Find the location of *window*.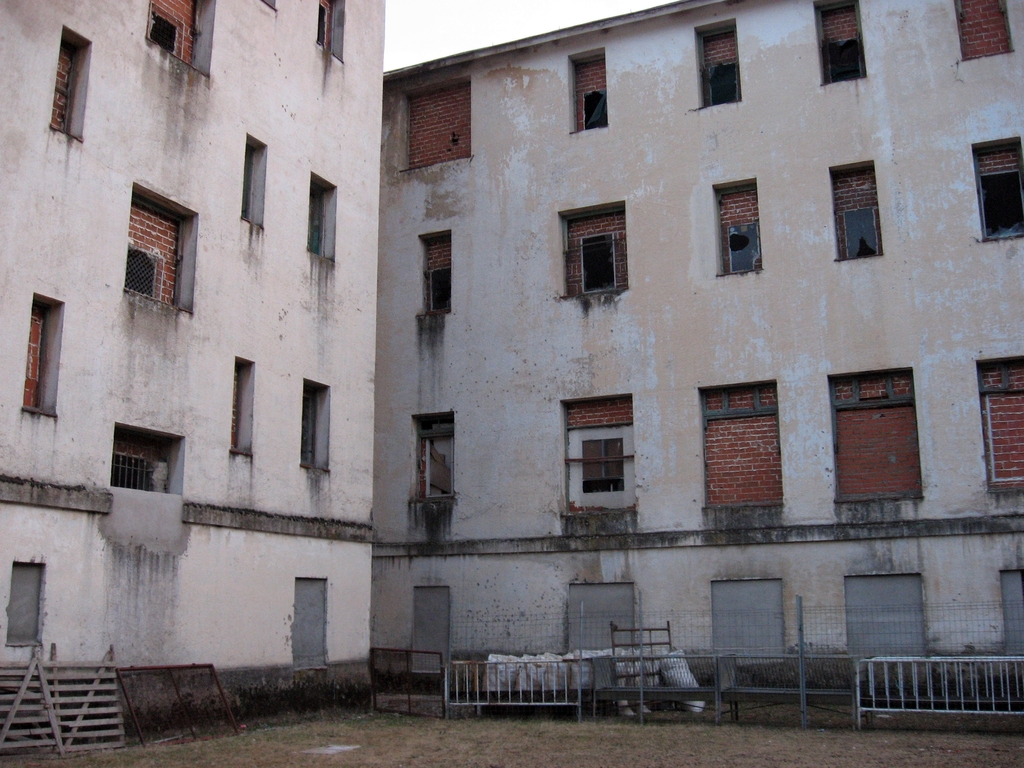
Location: region(45, 25, 90, 141).
